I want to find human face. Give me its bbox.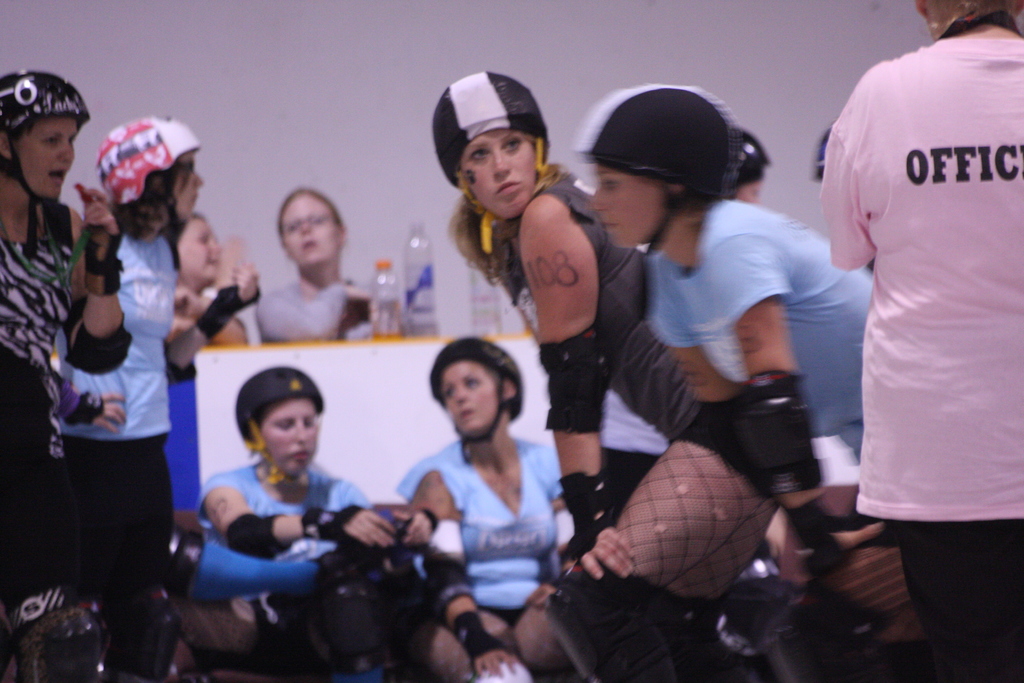
locate(179, 217, 226, 280).
